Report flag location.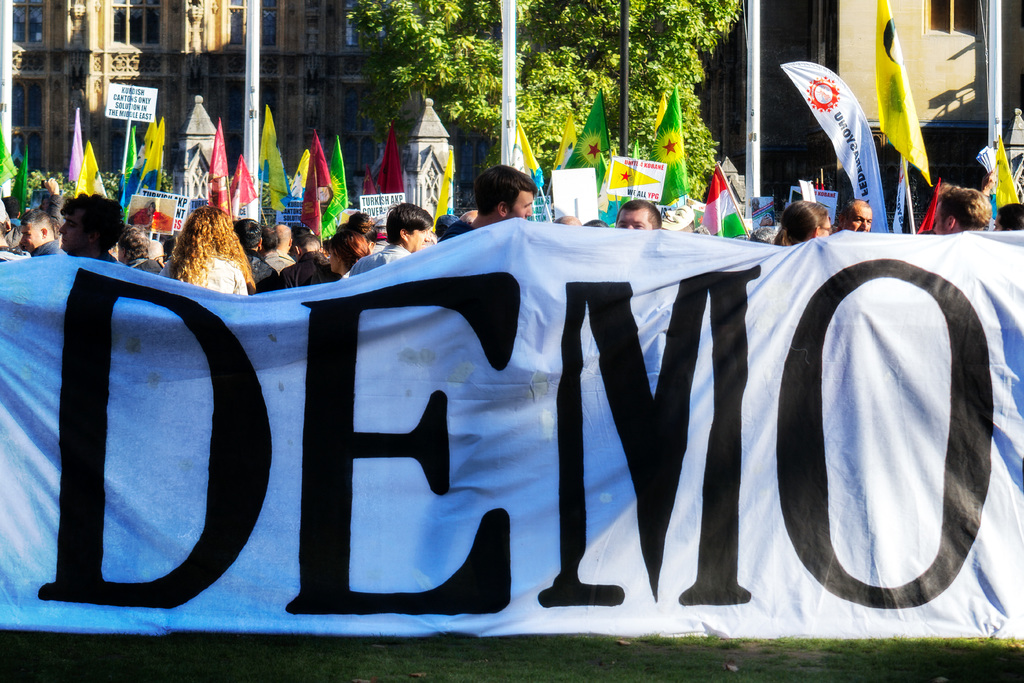
Report: <region>83, 154, 111, 193</region>.
